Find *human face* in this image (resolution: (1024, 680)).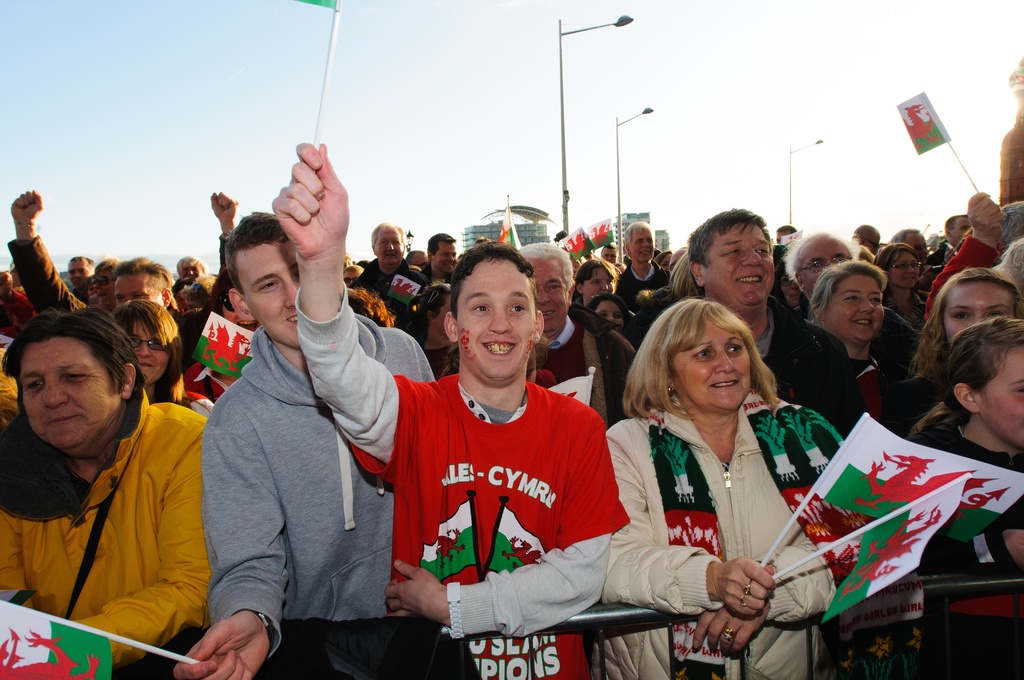
[342, 268, 358, 287].
